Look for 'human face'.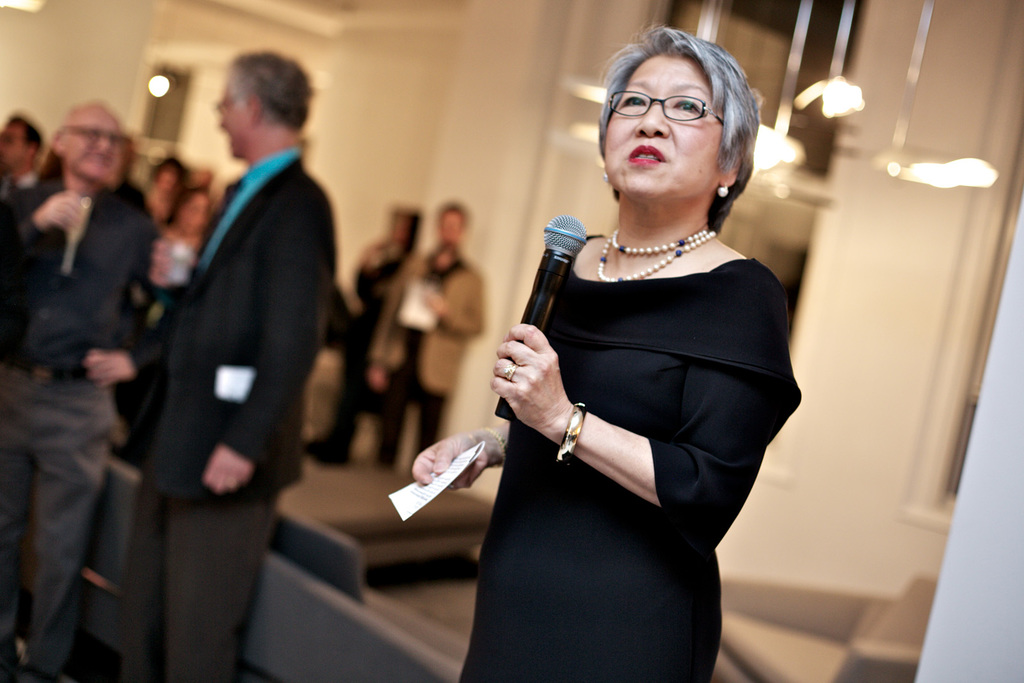
Found: bbox=[3, 120, 26, 170].
